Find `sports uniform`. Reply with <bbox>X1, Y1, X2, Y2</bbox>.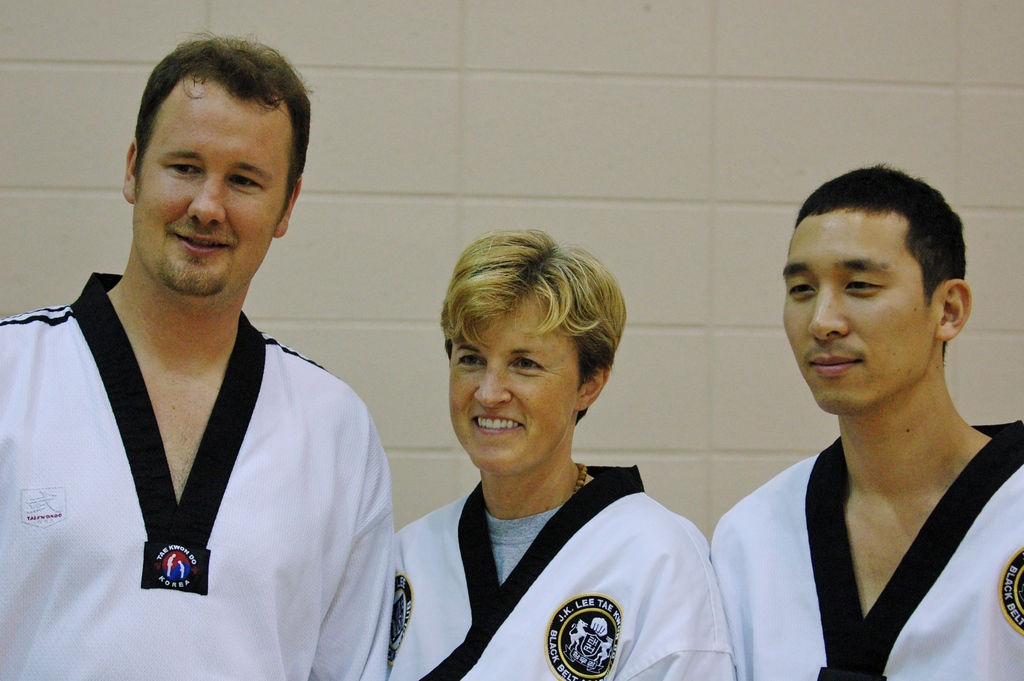
<bbox>0, 272, 395, 680</bbox>.
